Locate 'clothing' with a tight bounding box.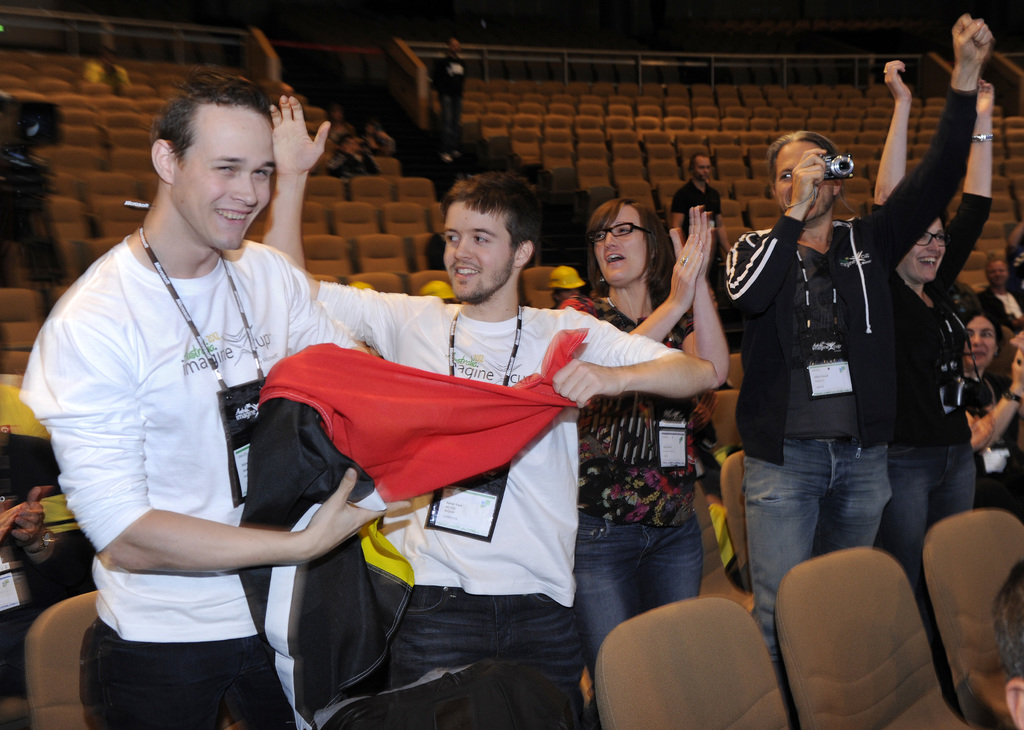
(x1=884, y1=189, x2=988, y2=579).
